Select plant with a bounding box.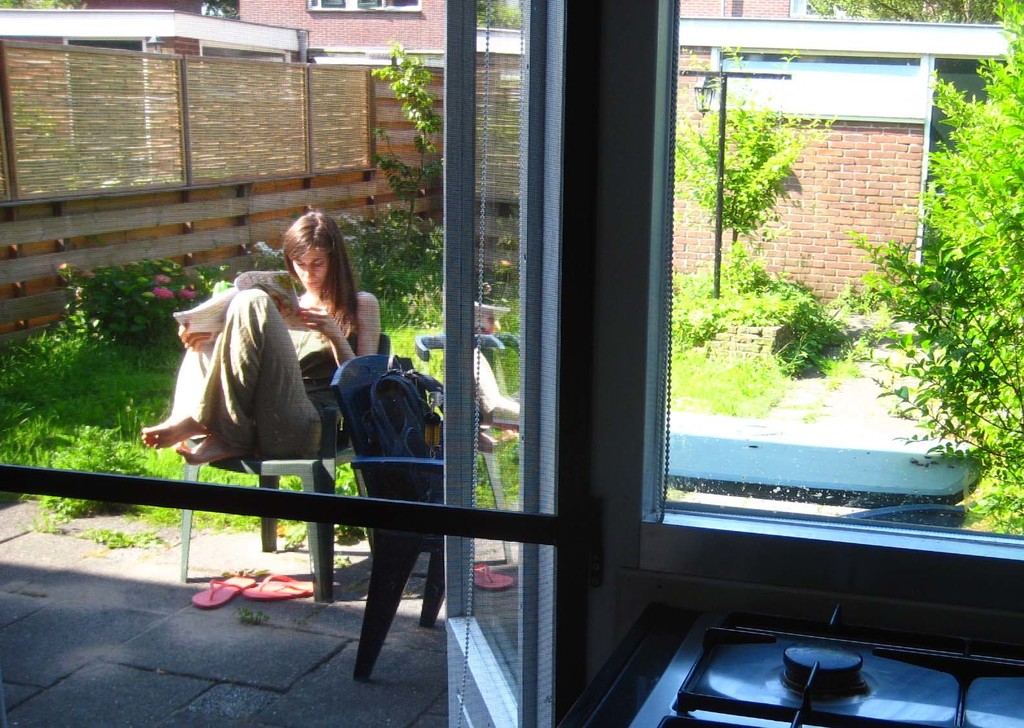
291/616/314/630.
